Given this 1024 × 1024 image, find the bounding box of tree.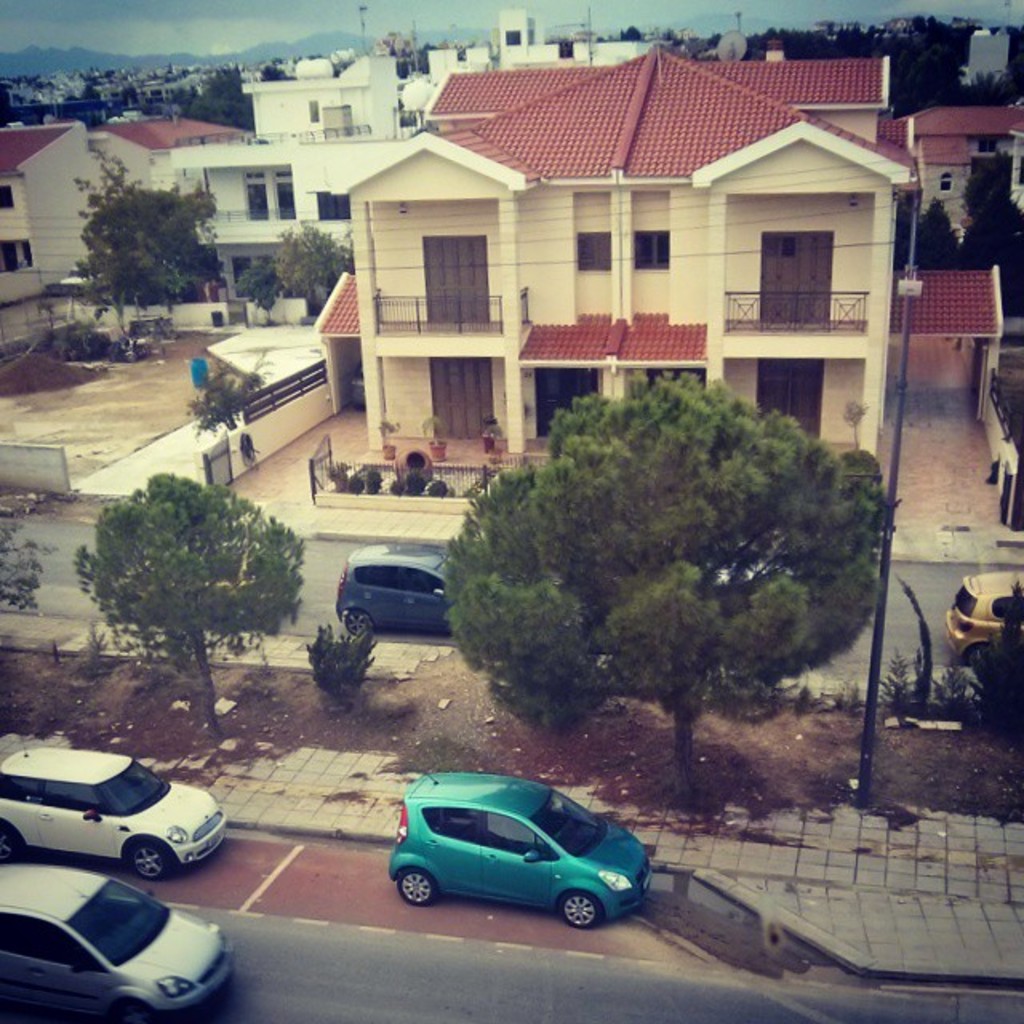
{"x1": 80, "y1": 464, "x2": 312, "y2": 739}.
